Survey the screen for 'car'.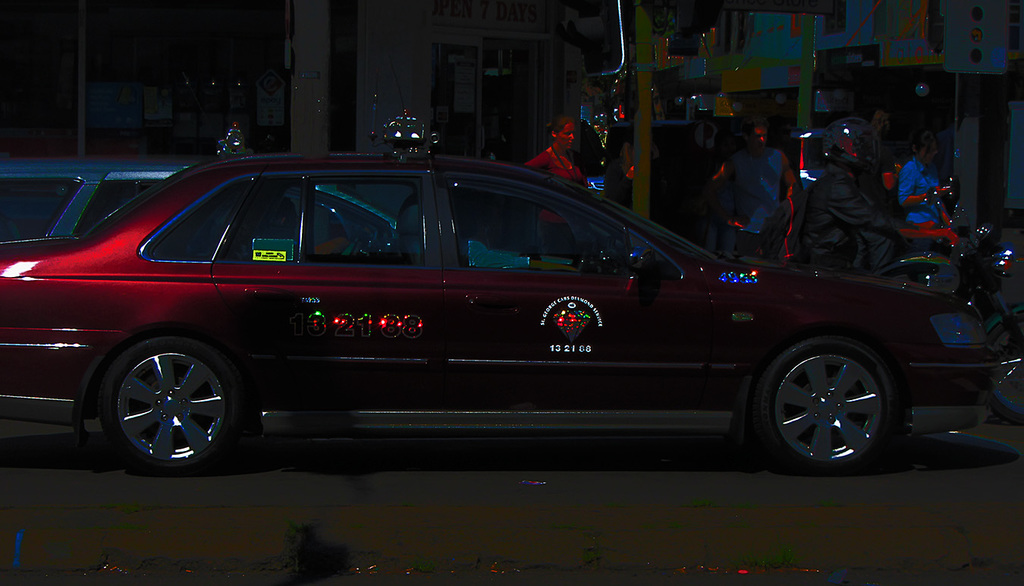
Survey found: bbox=[587, 162, 607, 195].
